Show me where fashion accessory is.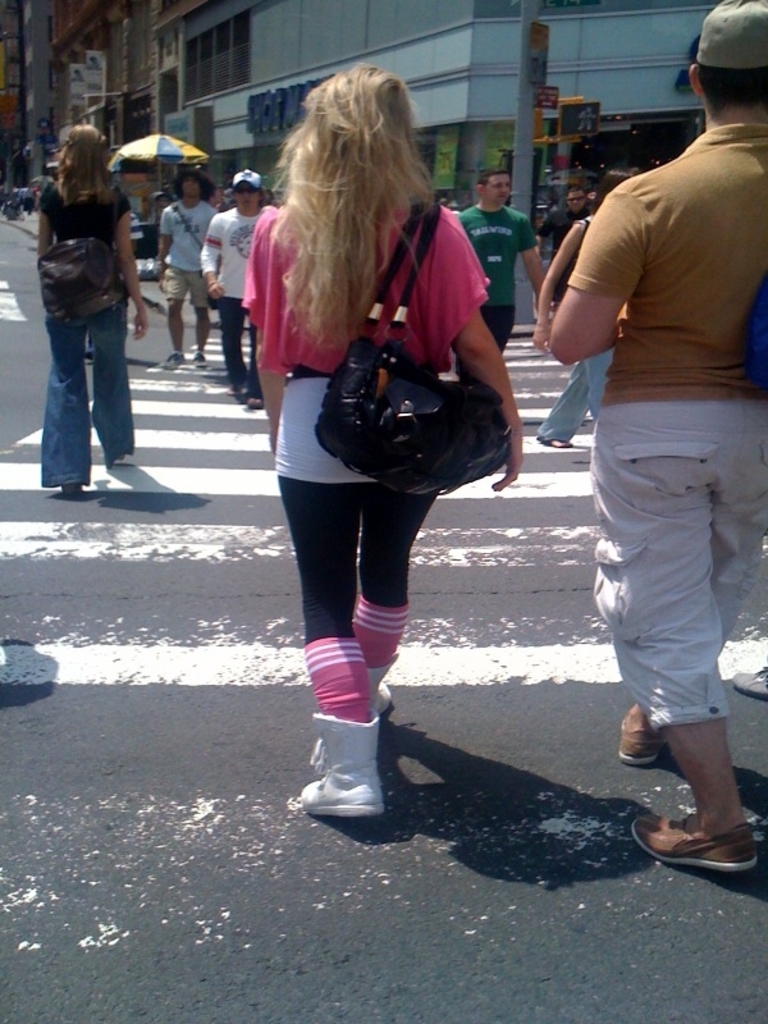
fashion accessory is at {"x1": 316, "y1": 202, "x2": 512, "y2": 498}.
